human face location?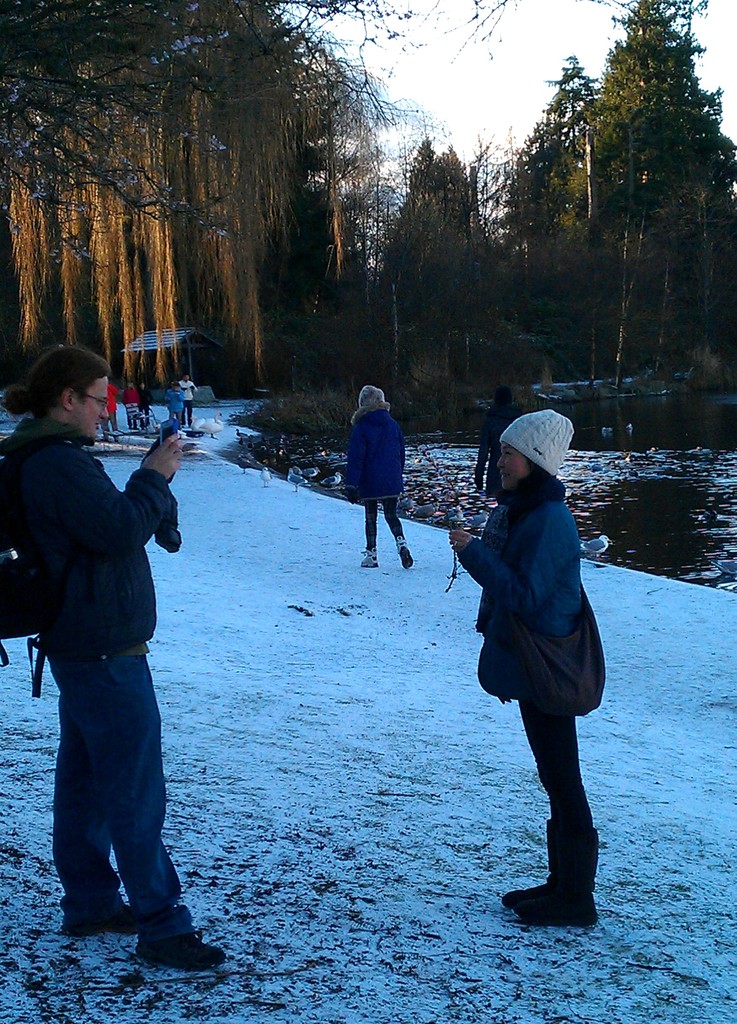
496, 443, 529, 495
